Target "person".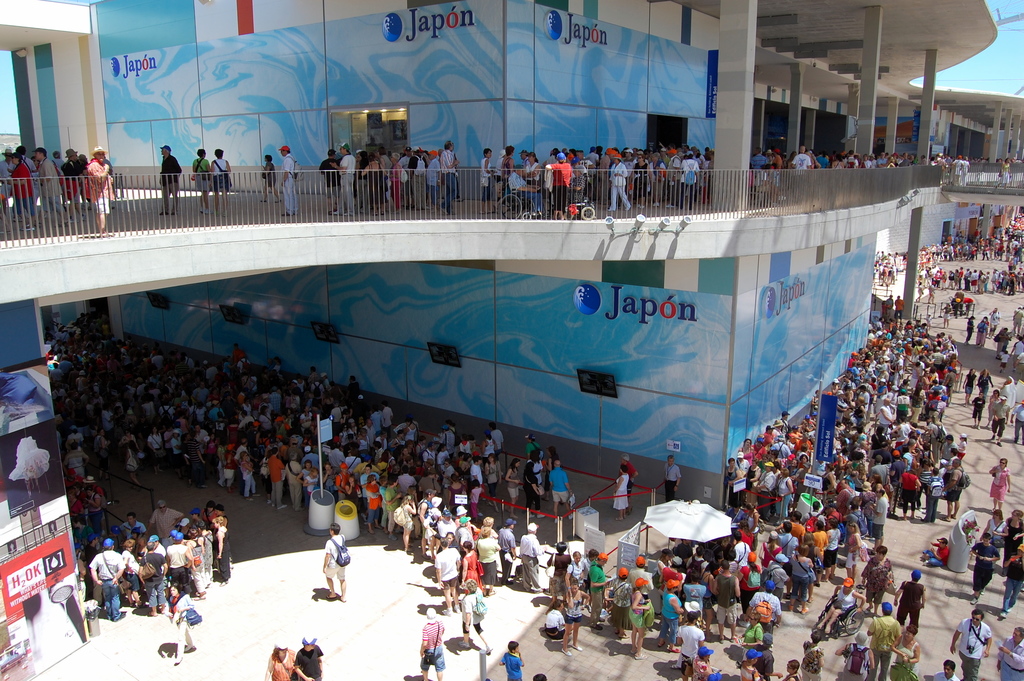
Target region: <region>267, 641, 297, 680</region>.
